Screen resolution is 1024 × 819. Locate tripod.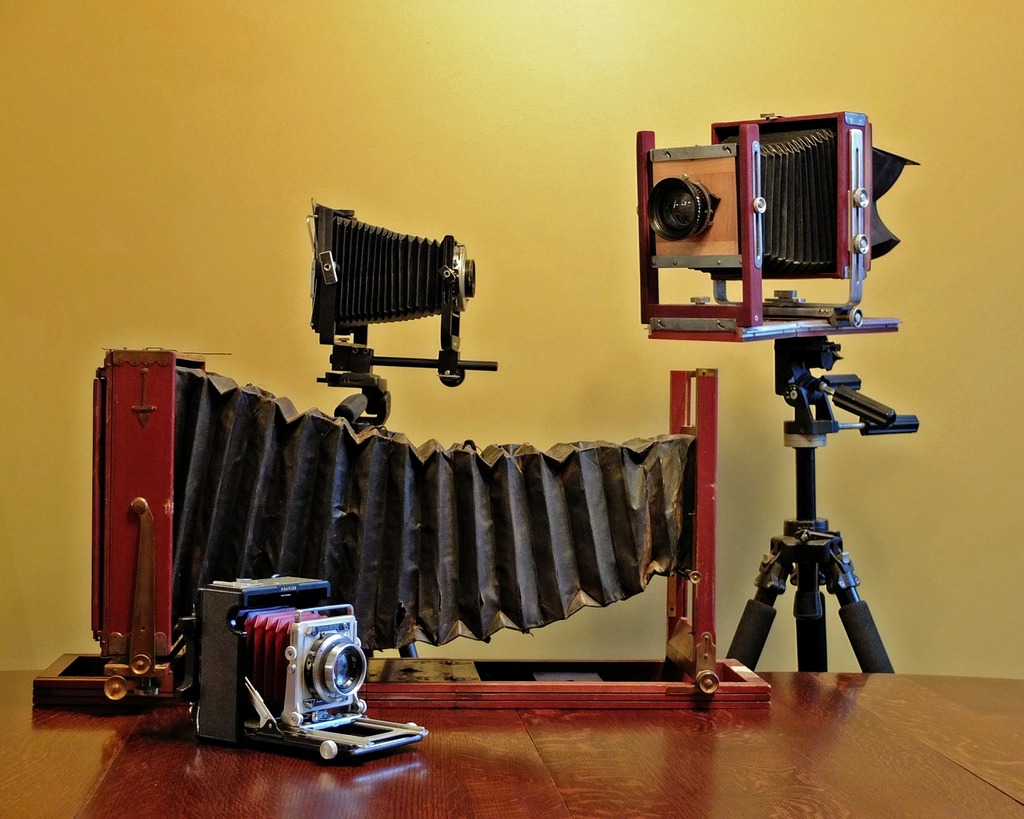
x1=724, y1=331, x2=919, y2=671.
